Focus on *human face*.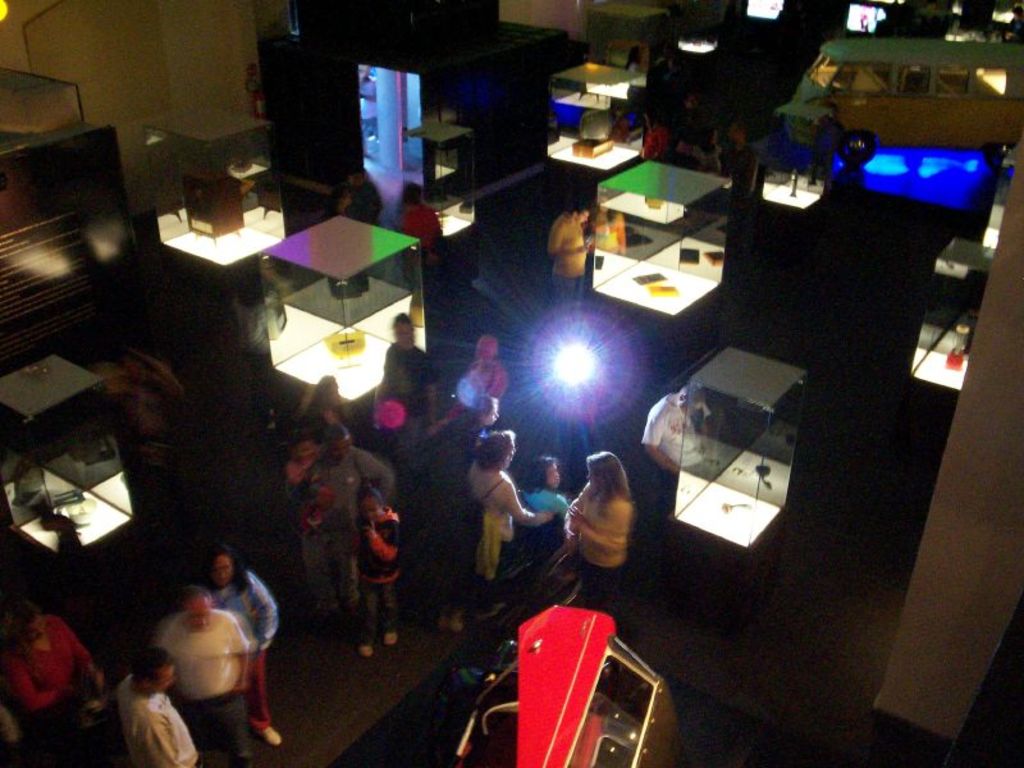
Focused at box(212, 547, 234, 588).
